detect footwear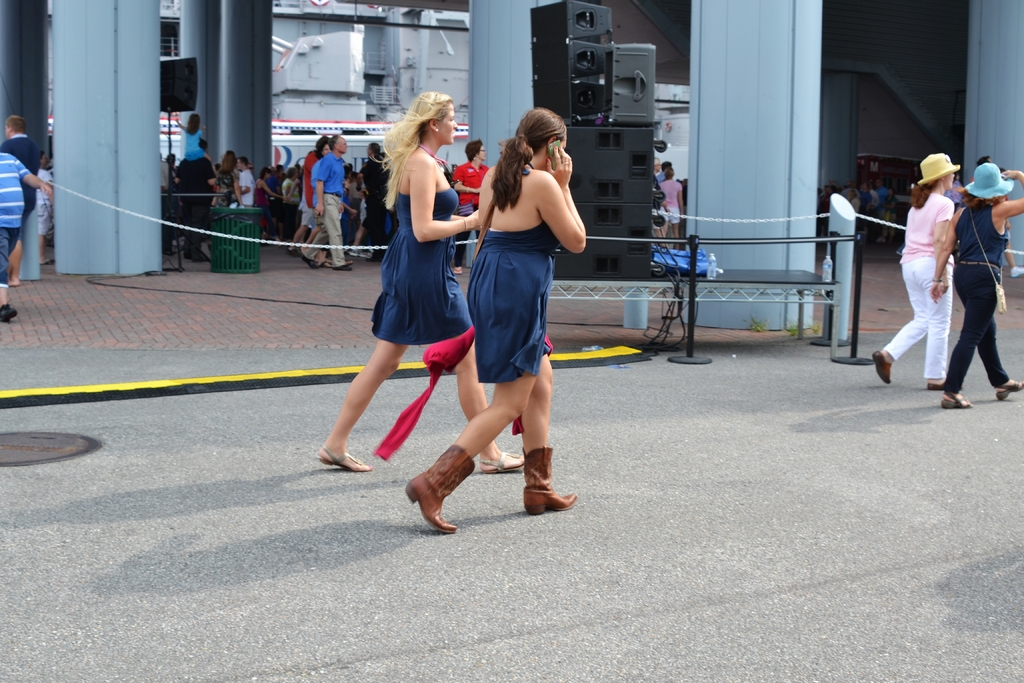
rect(300, 256, 317, 270)
